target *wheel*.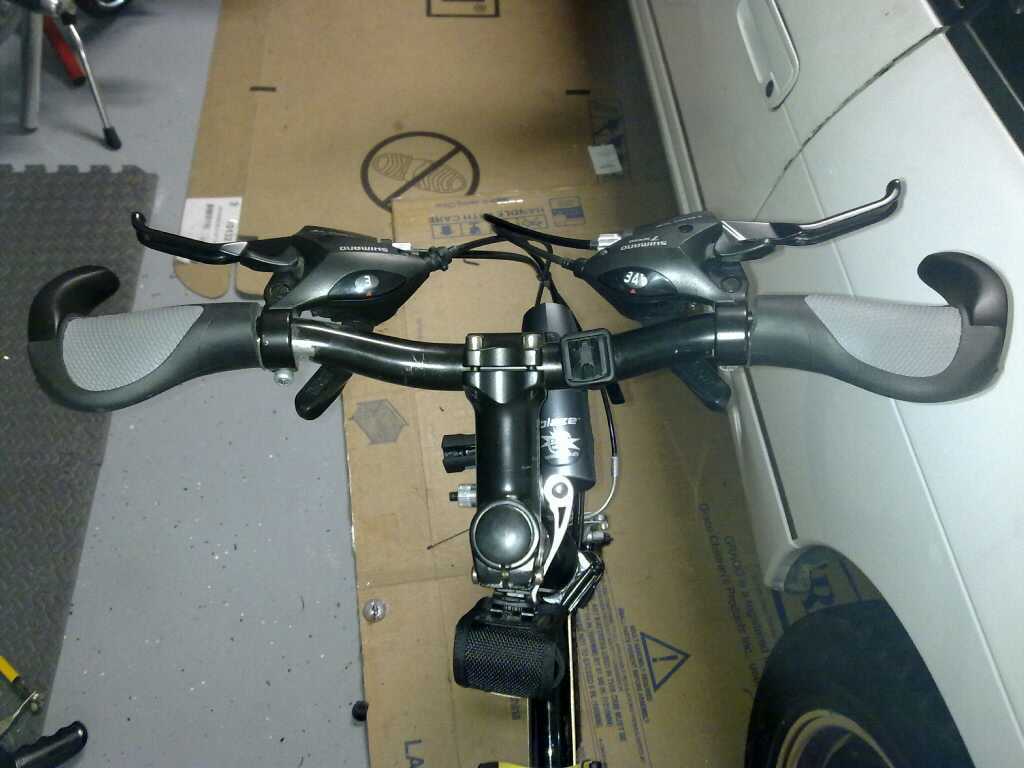
Target region: (left=752, top=596, right=955, bottom=755).
